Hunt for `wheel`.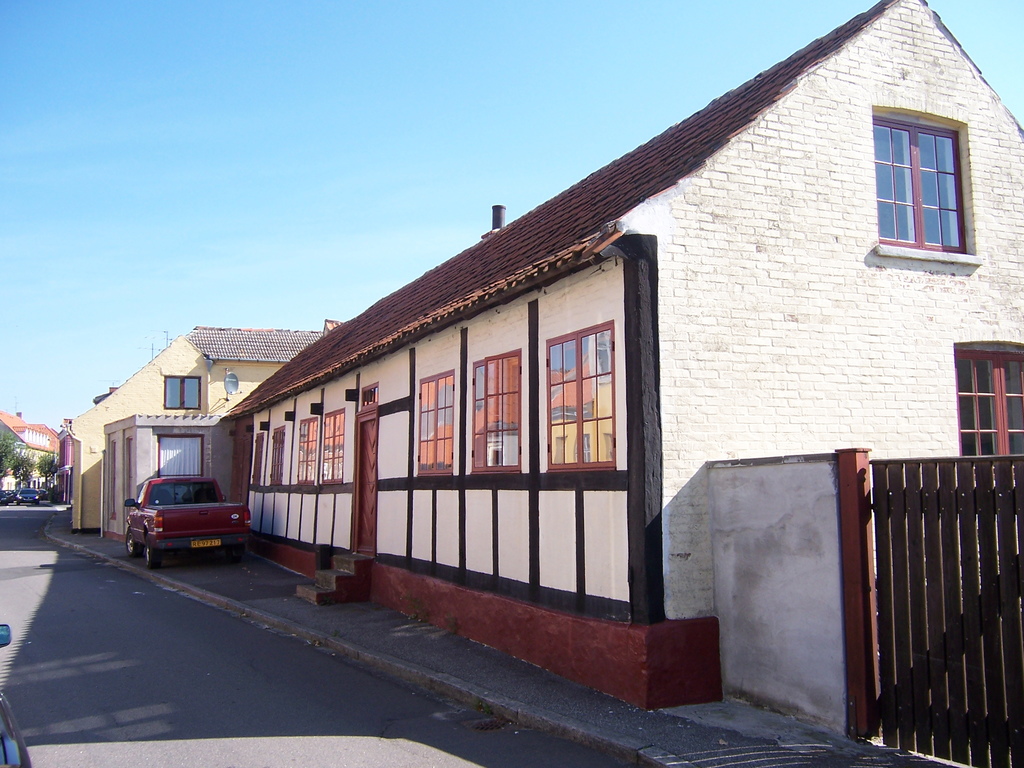
Hunted down at 231:553:241:563.
